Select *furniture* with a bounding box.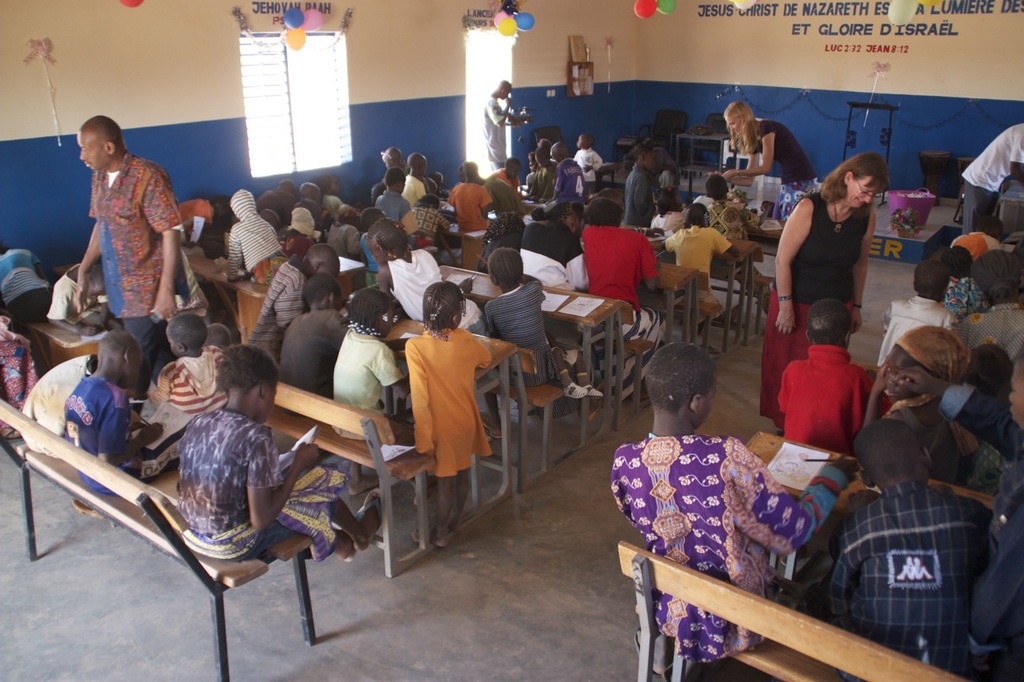
x1=658 y1=227 x2=776 y2=359.
